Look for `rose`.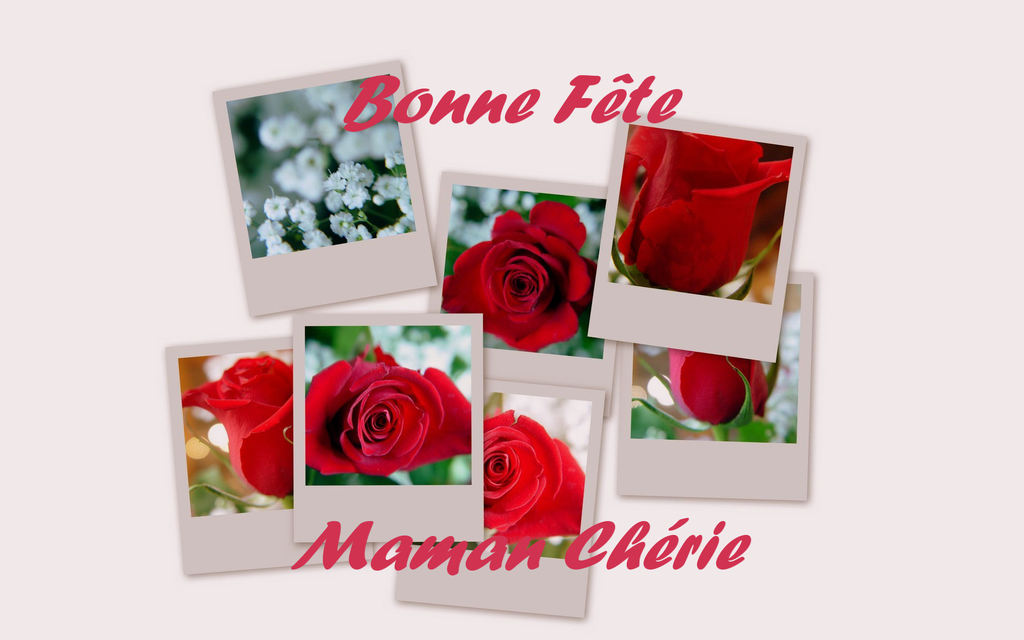
Found: crop(484, 408, 585, 545).
